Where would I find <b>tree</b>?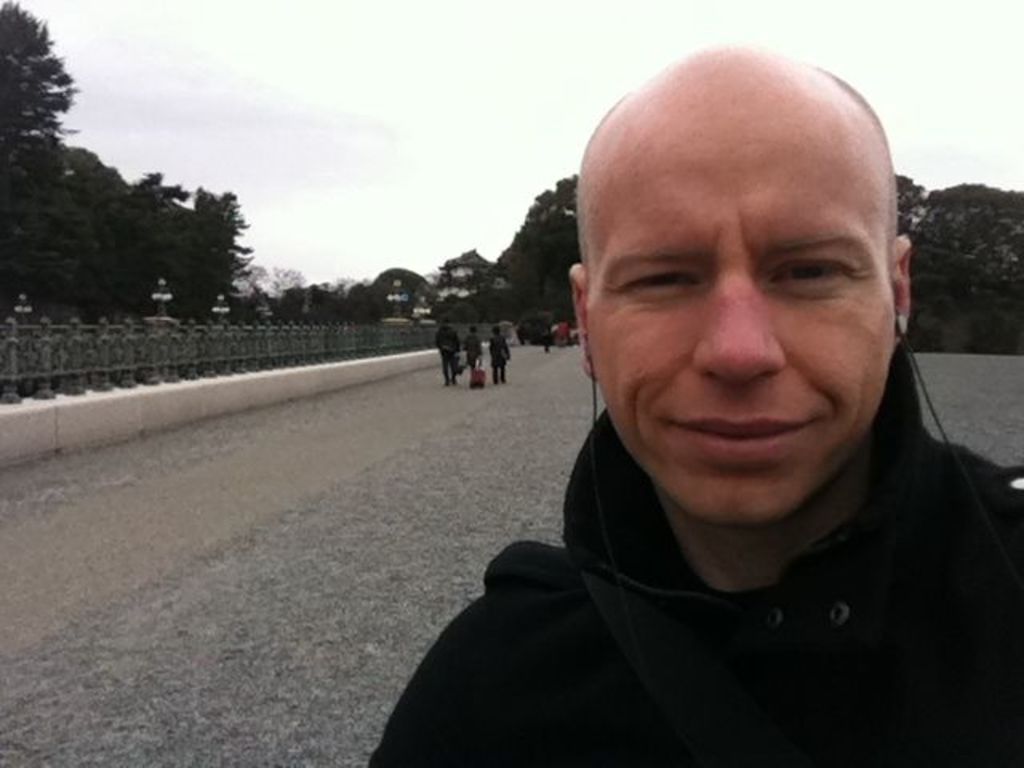
At x1=53, y1=133, x2=262, y2=322.
